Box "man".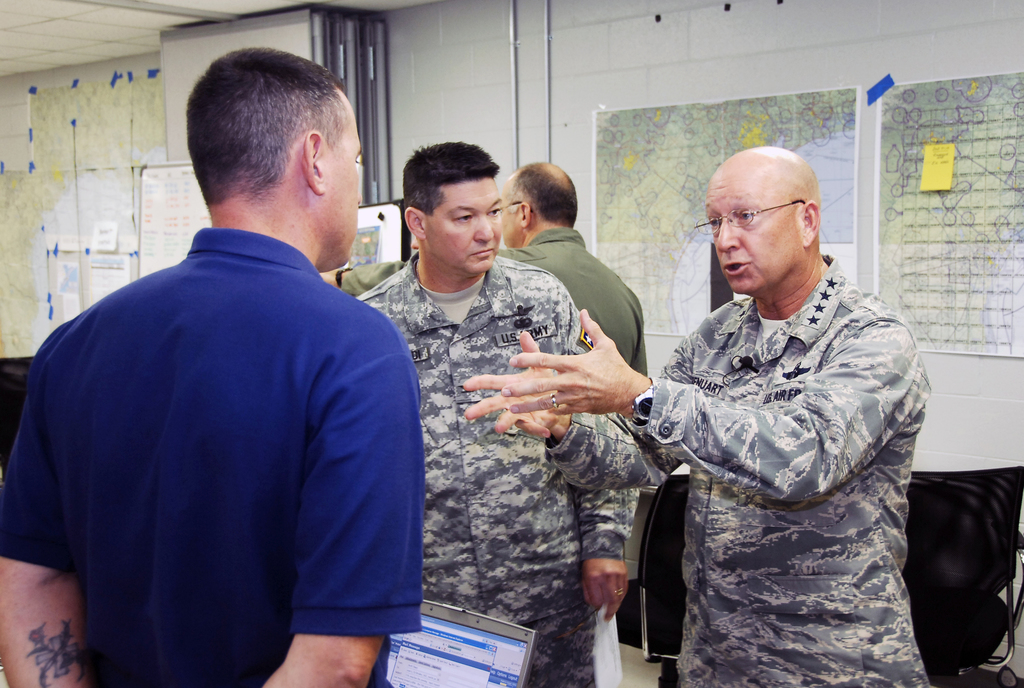
[0, 46, 422, 687].
